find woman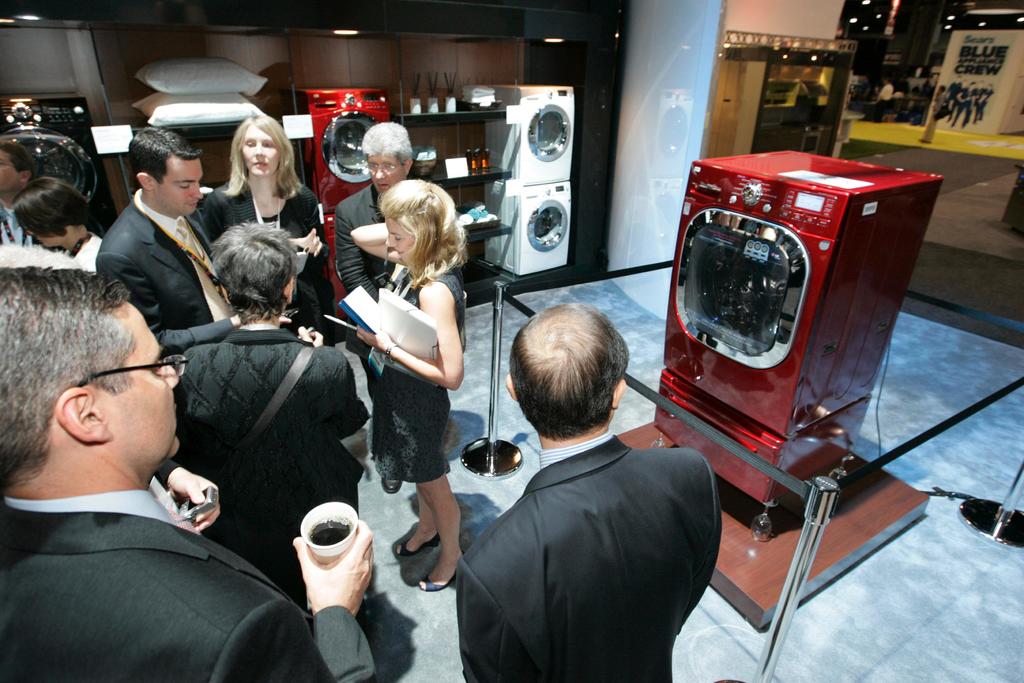
{"left": 343, "top": 169, "right": 465, "bottom": 587}
